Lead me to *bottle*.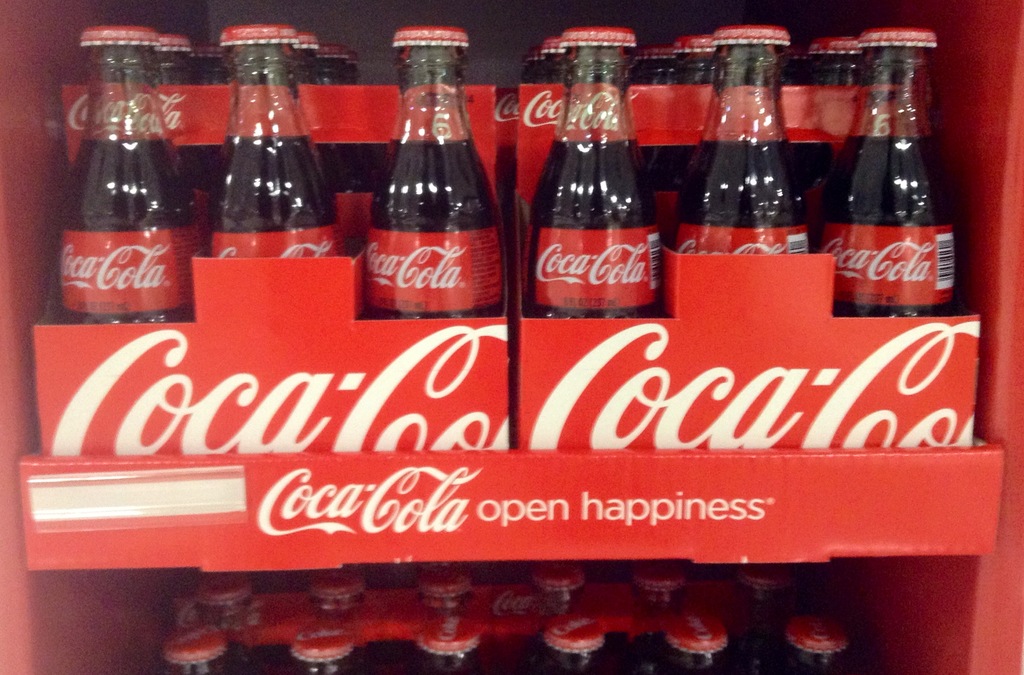
Lead to l=663, t=610, r=721, b=674.
